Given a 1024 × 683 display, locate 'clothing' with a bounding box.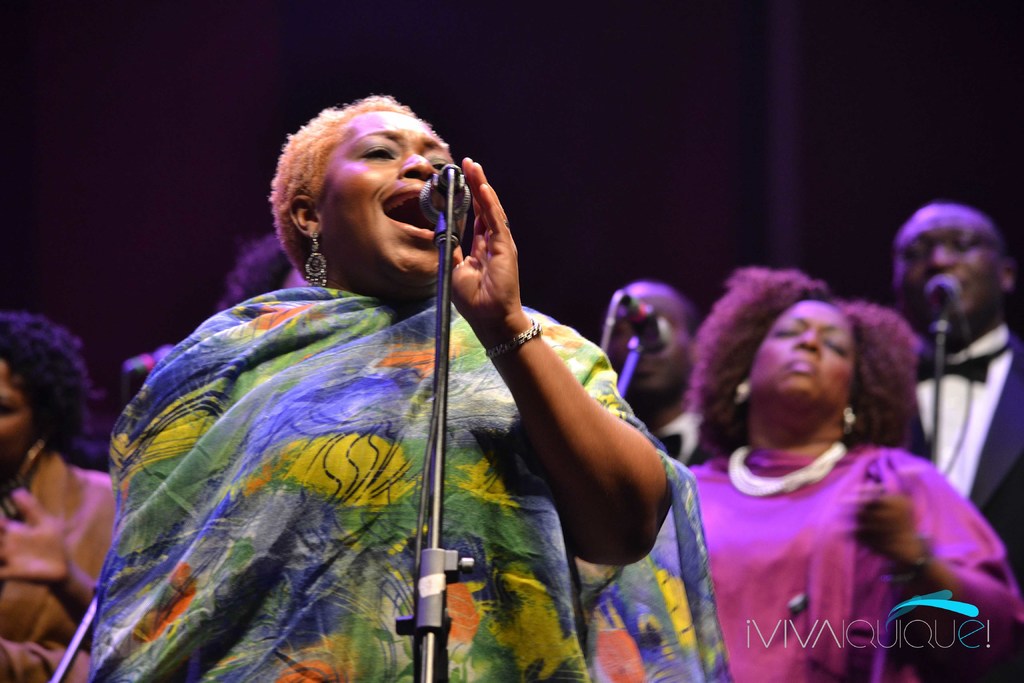
Located: (x1=646, y1=422, x2=700, y2=486).
